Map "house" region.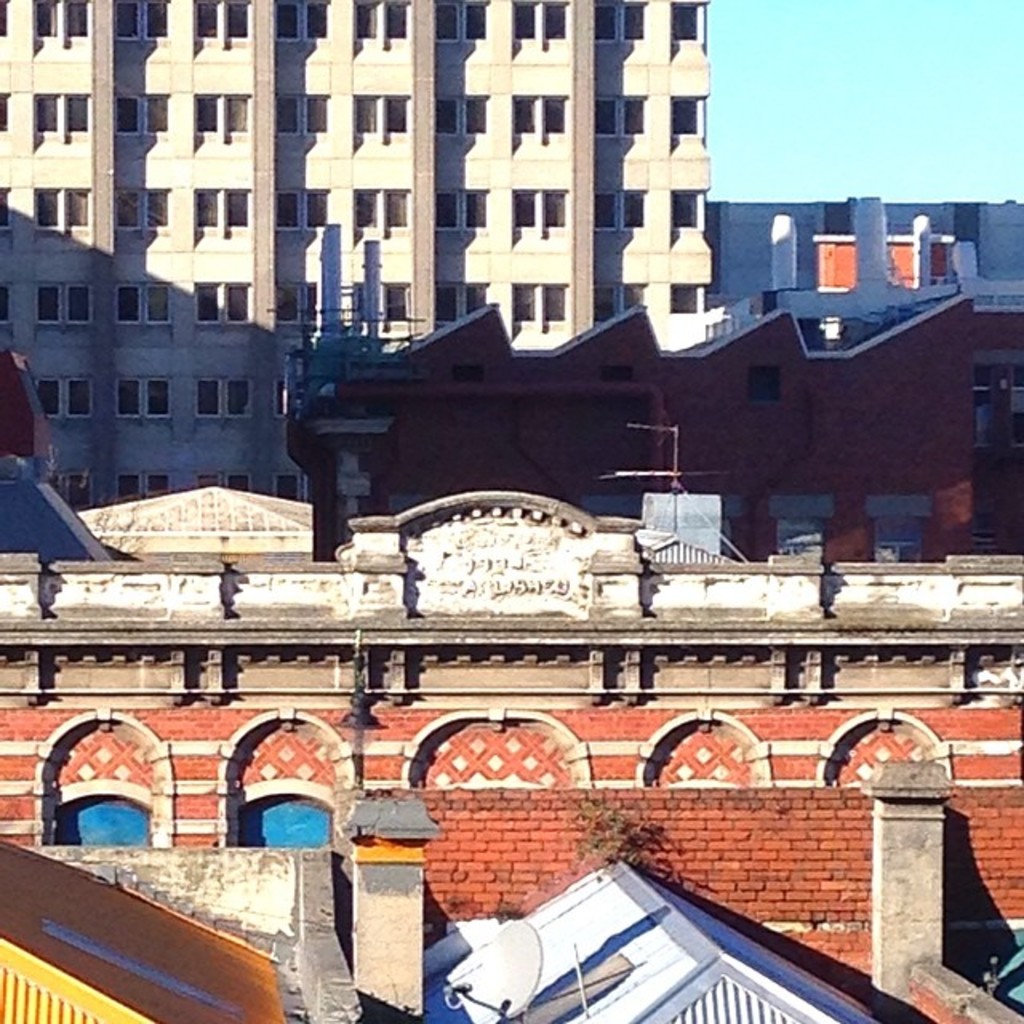
Mapped to region(424, 867, 885, 1022).
